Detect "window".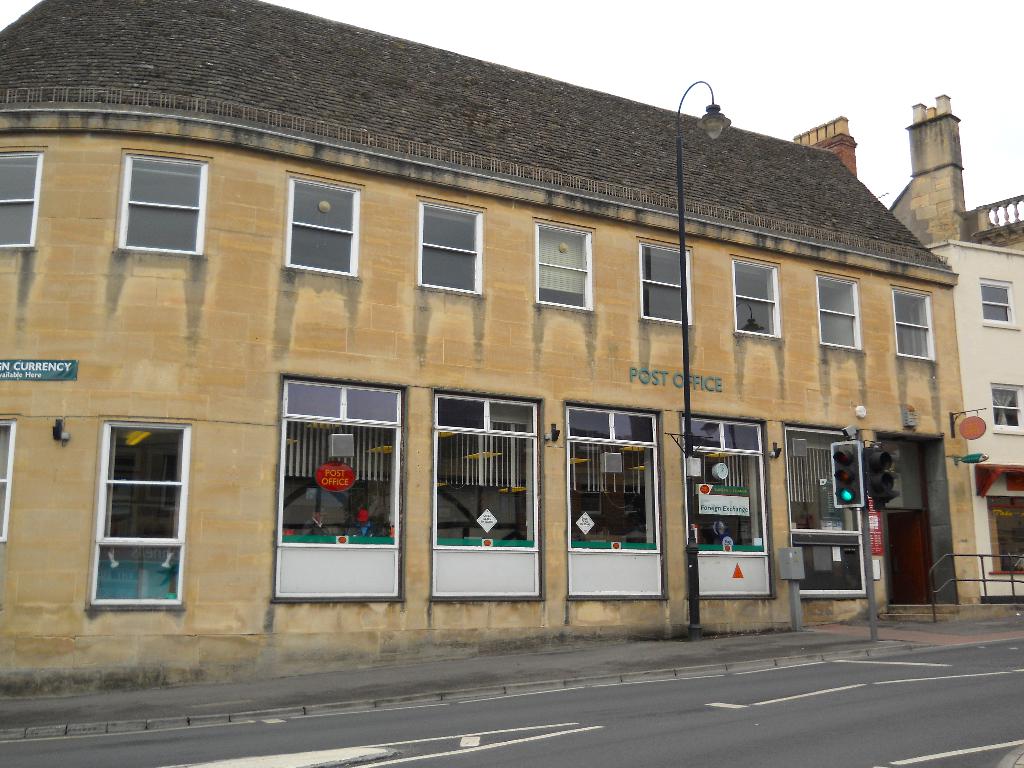
Detected at rect(732, 257, 781, 336).
